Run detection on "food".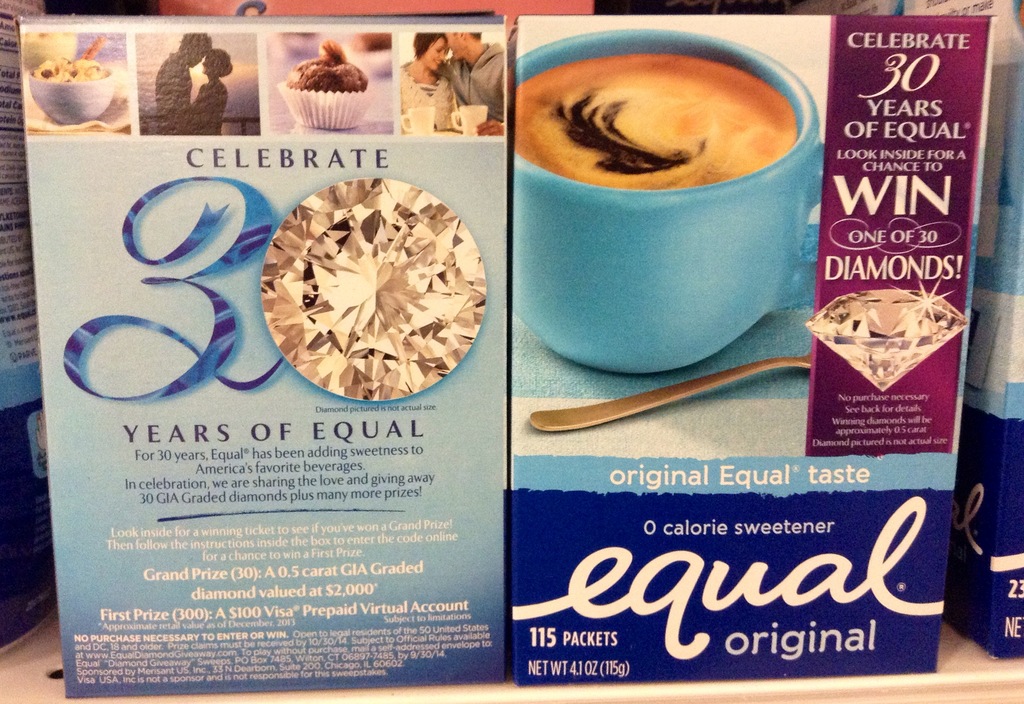
Result: <bbox>19, 31, 81, 42</bbox>.
